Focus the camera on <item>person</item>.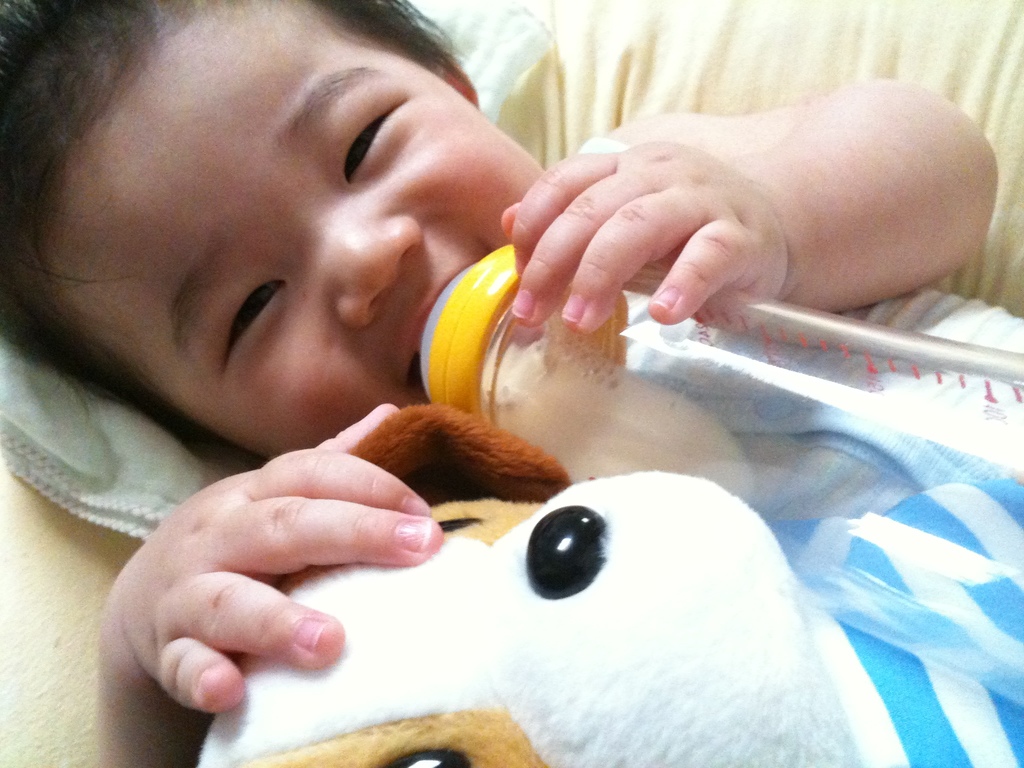
Focus region: locate(0, 0, 1023, 767).
